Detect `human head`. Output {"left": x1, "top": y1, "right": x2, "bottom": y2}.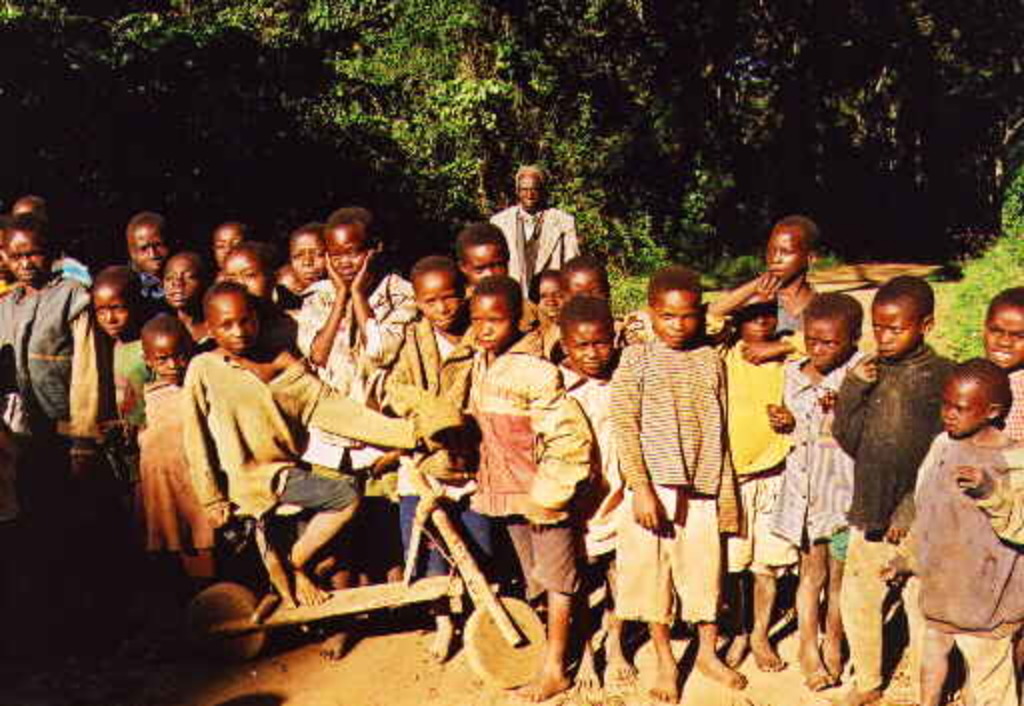
{"left": 224, "top": 244, "right": 276, "bottom": 304}.
